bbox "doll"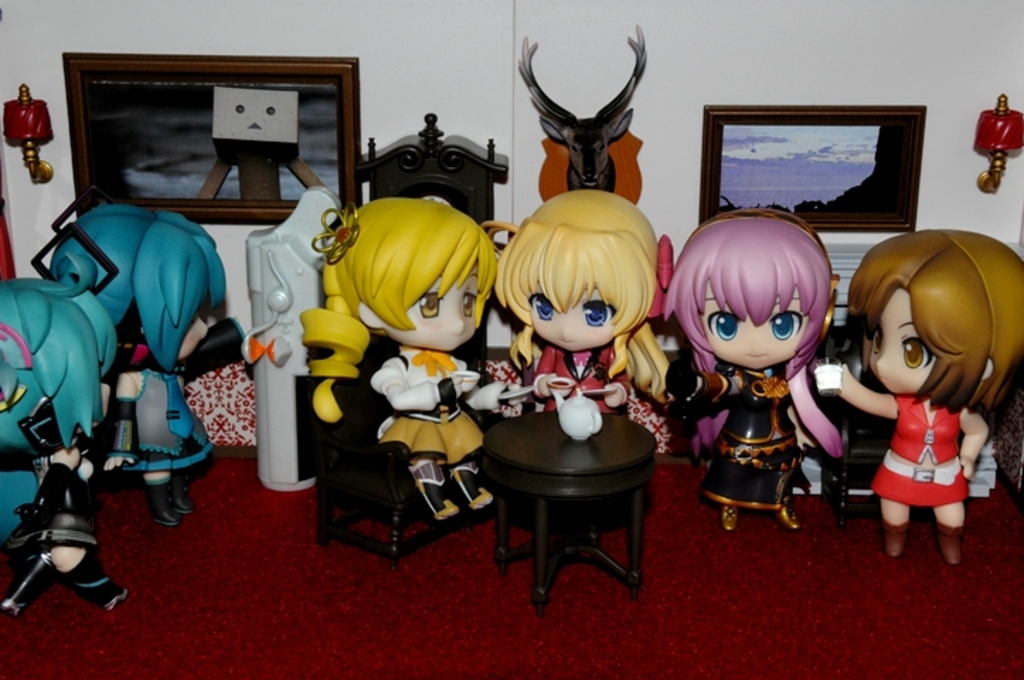
rect(487, 191, 677, 414)
